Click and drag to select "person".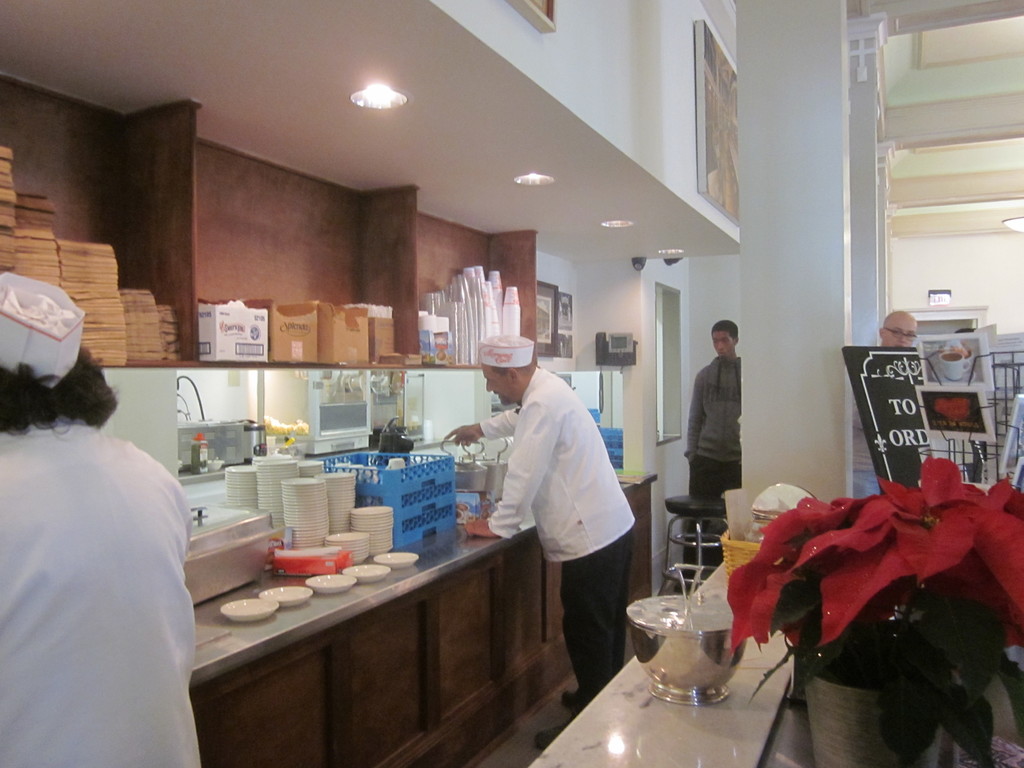
Selection: <region>0, 269, 200, 767</region>.
